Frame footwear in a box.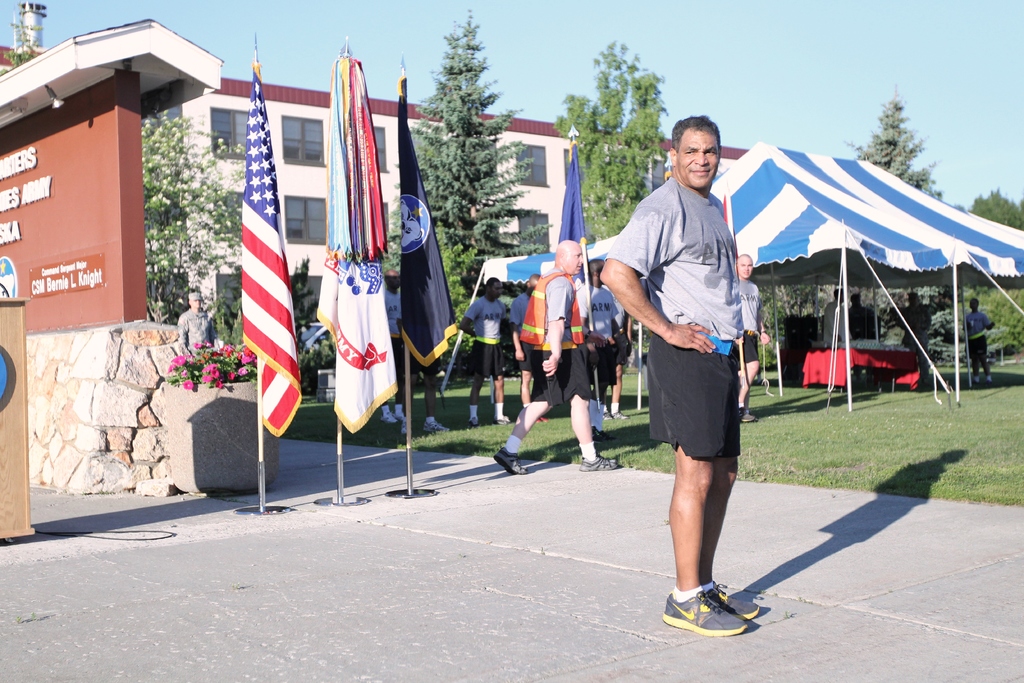
bbox(534, 418, 548, 423).
